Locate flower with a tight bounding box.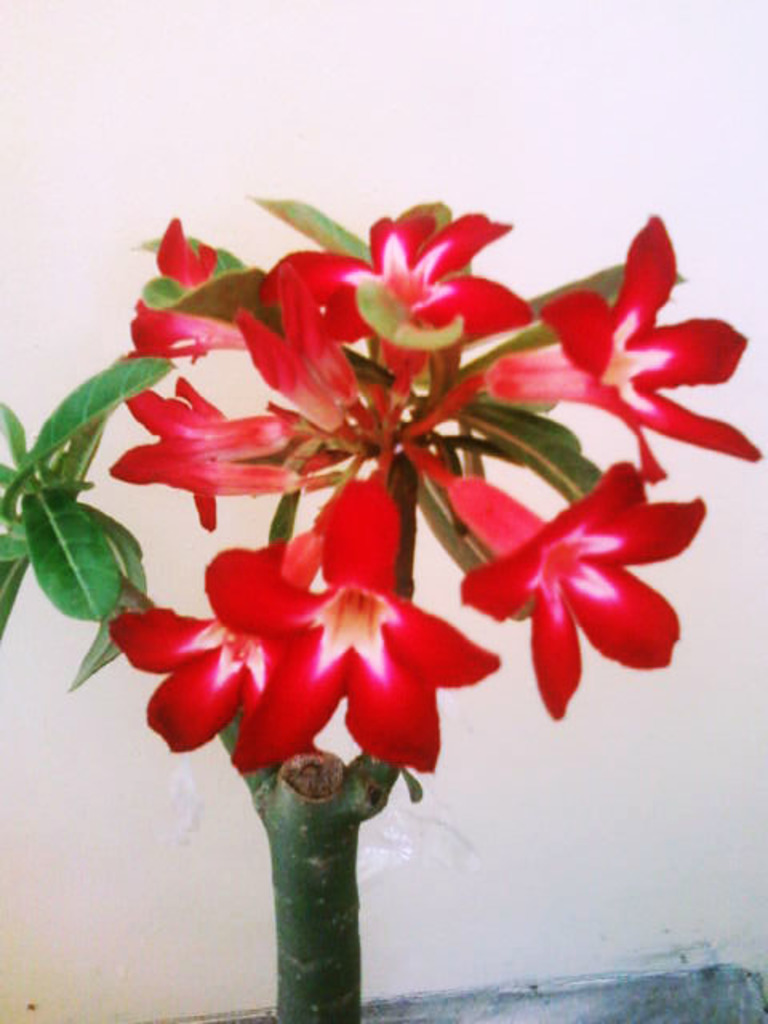
box=[106, 370, 309, 533].
